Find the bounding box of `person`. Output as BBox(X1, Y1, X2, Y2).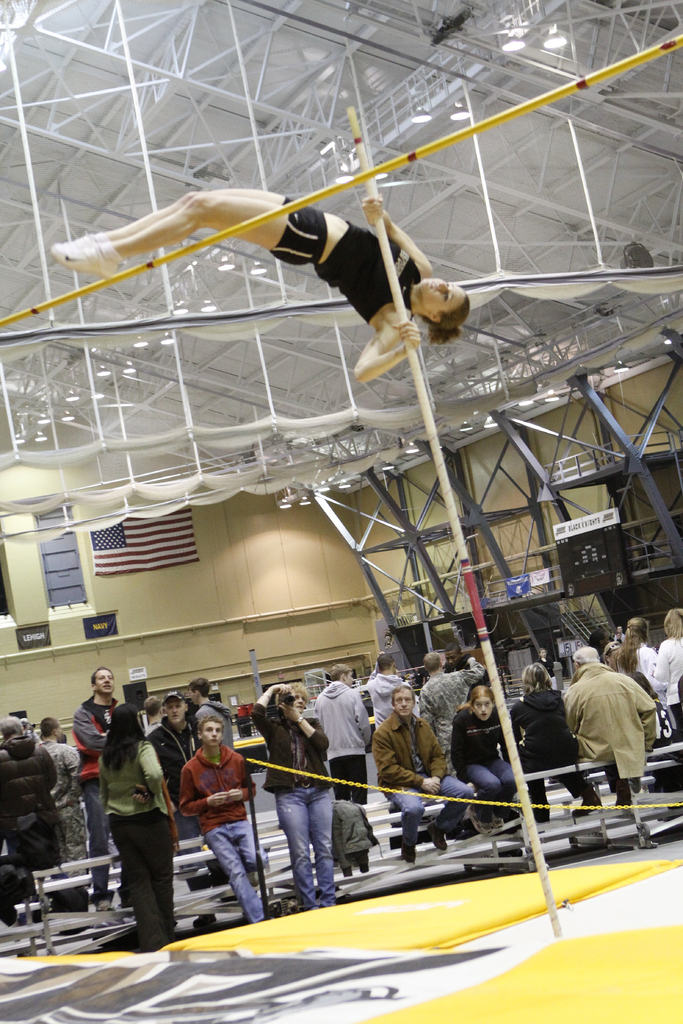
BBox(499, 657, 576, 790).
